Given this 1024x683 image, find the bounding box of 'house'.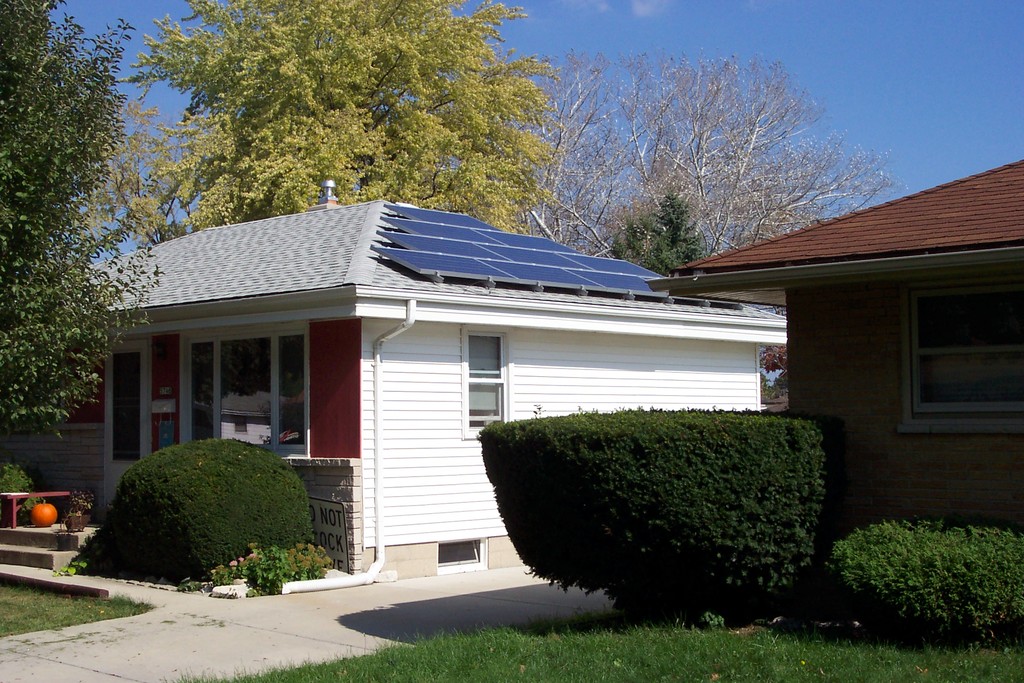
79 169 912 604.
